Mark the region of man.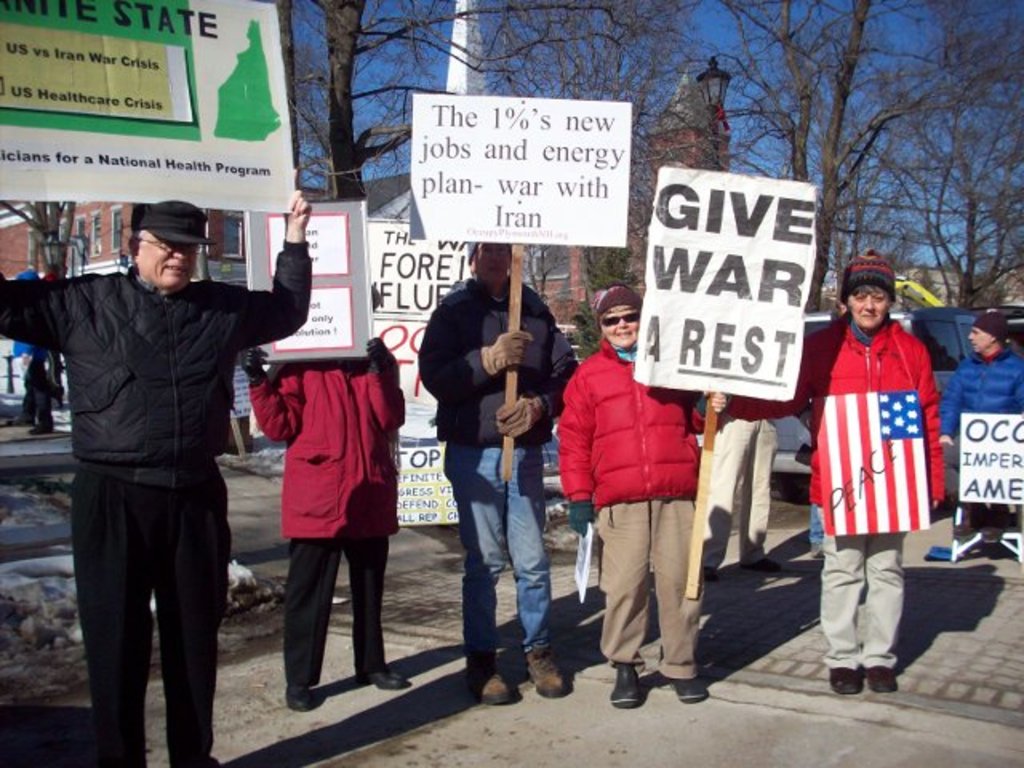
Region: (40,187,270,765).
